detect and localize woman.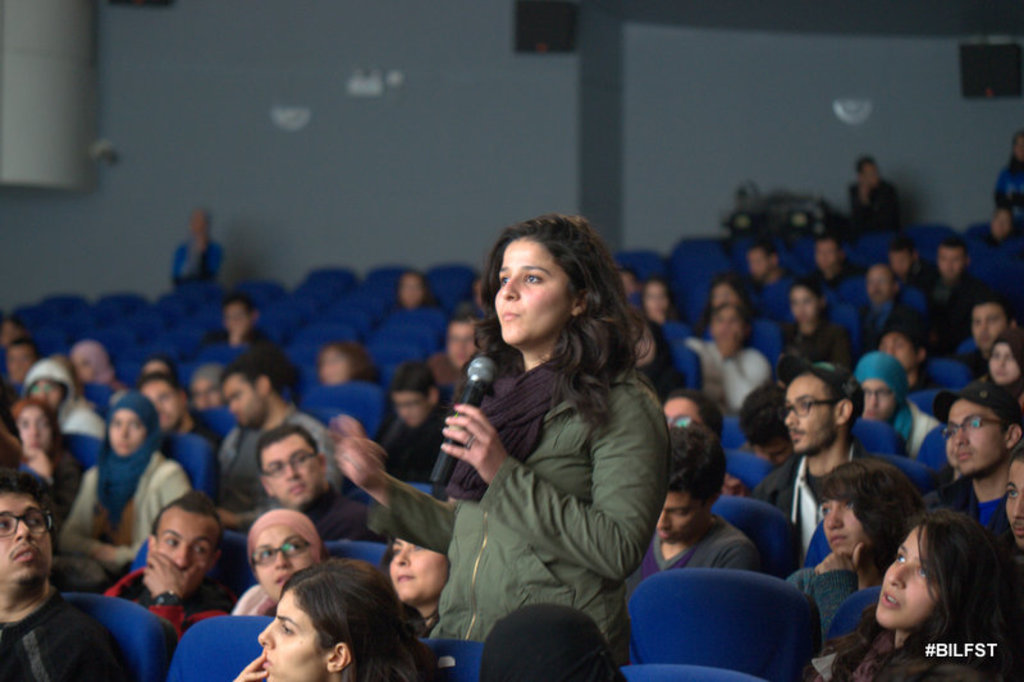
Localized at bbox=[781, 458, 931, 656].
